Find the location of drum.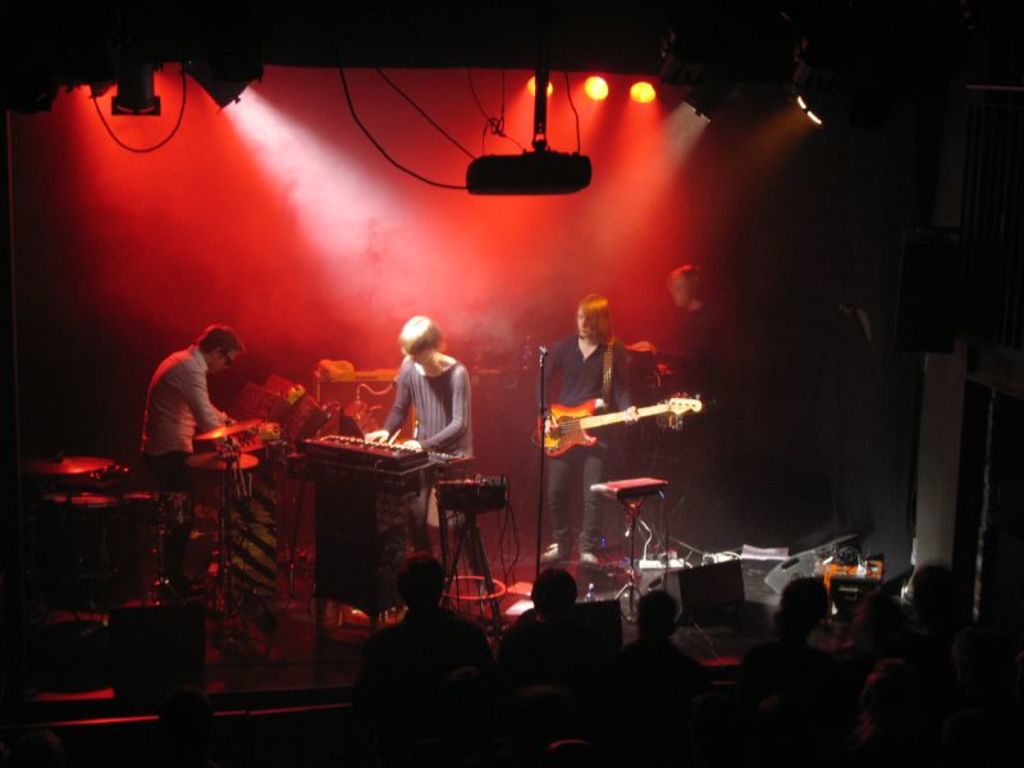
Location: 192,419,271,453.
